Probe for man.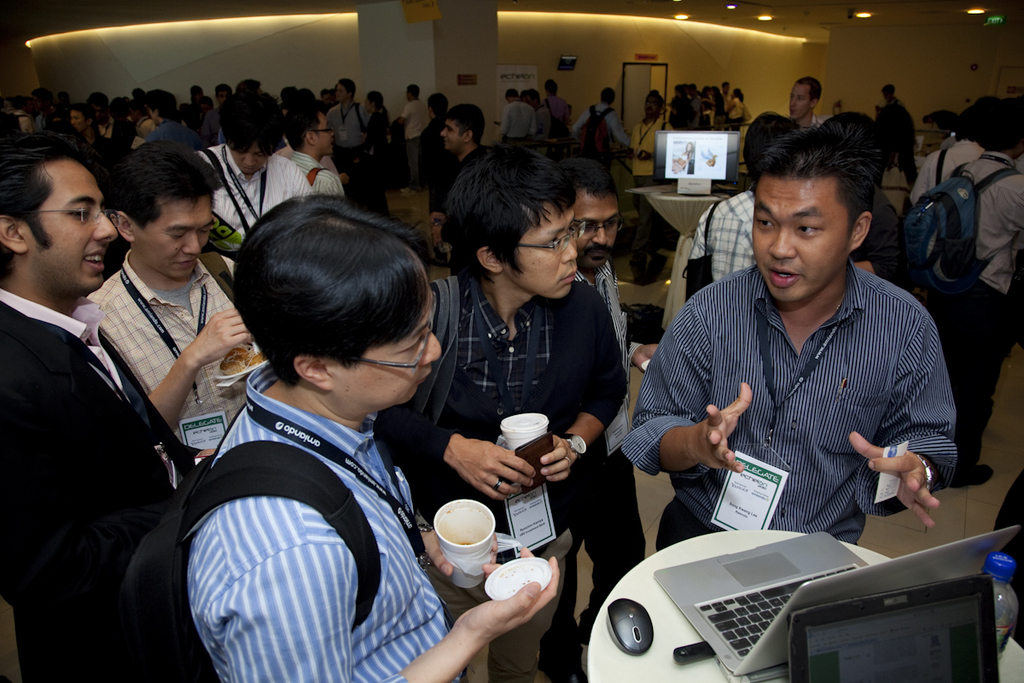
Probe result: <box>768,73,831,127</box>.
